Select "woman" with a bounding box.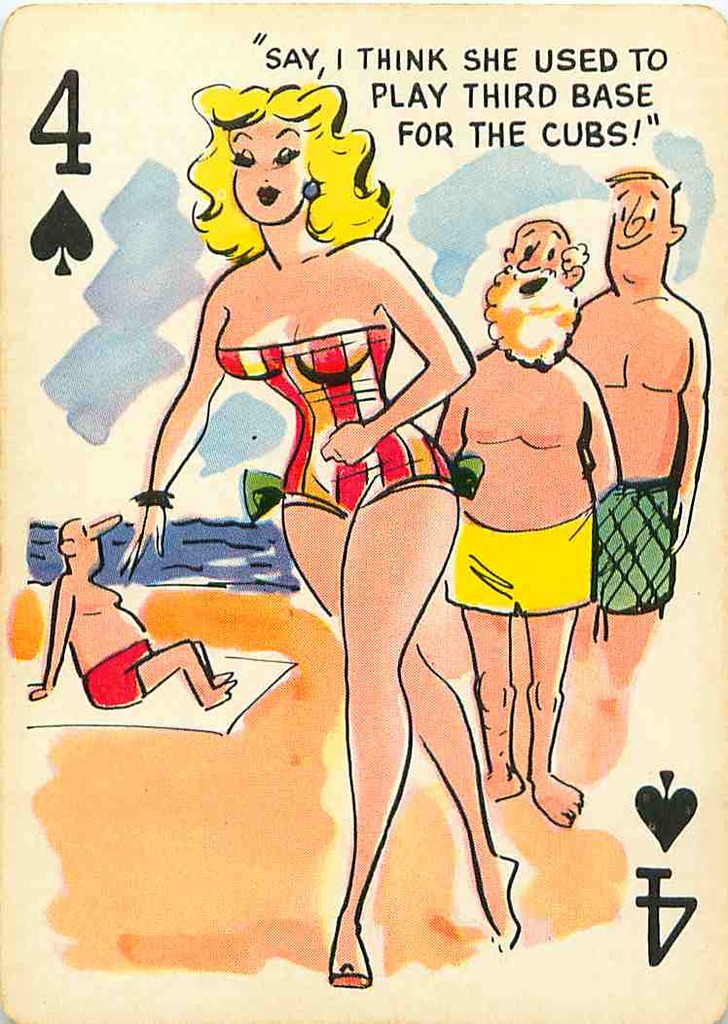
box=[131, 76, 590, 908].
